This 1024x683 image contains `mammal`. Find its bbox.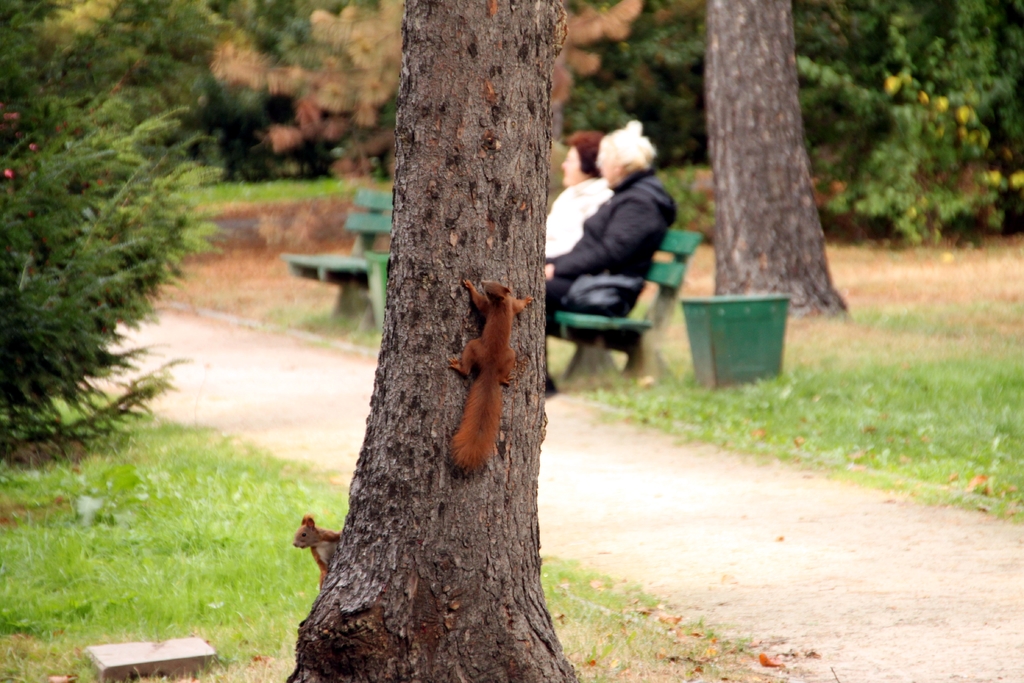
544,136,616,256.
